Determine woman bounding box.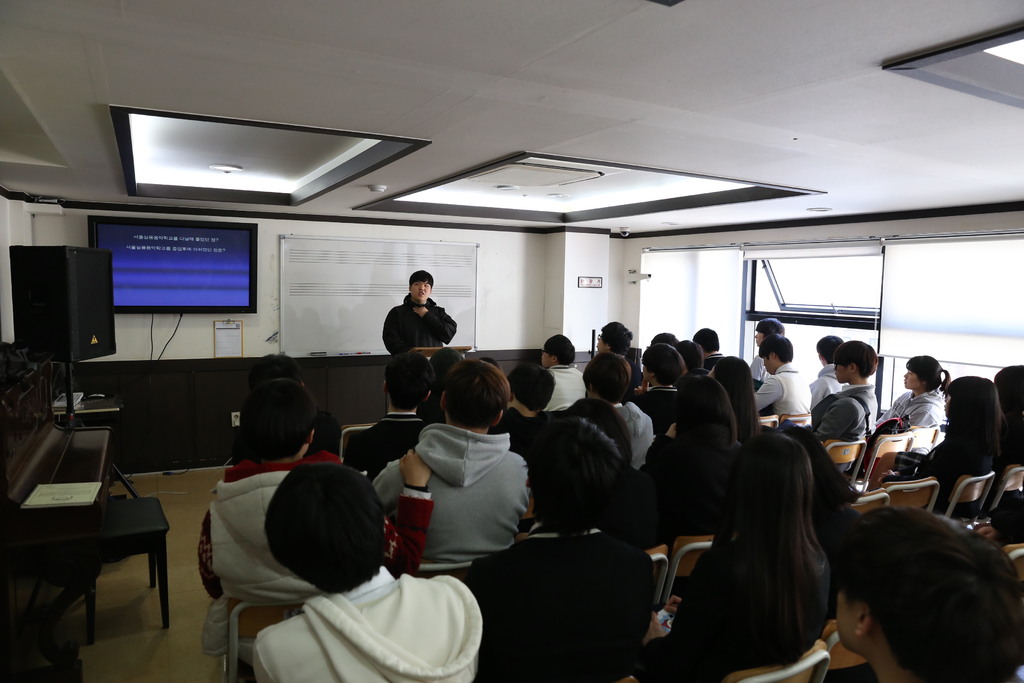
Determined: <region>881, 375, 1007, 523</region>.
